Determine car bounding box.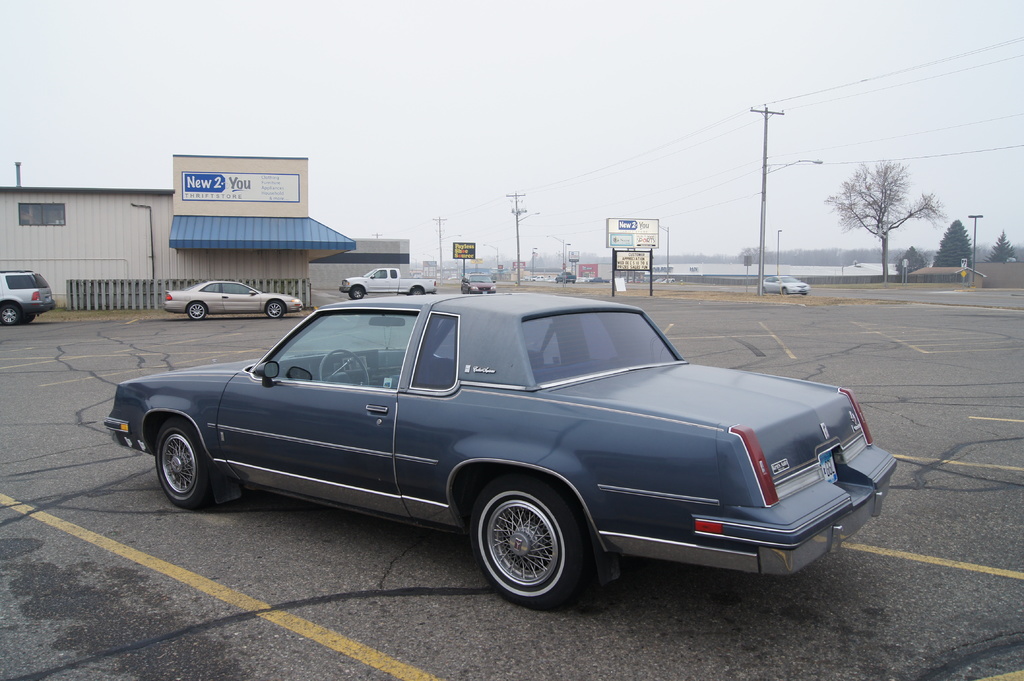
Determined: locate(455, 266, 497, 300).
